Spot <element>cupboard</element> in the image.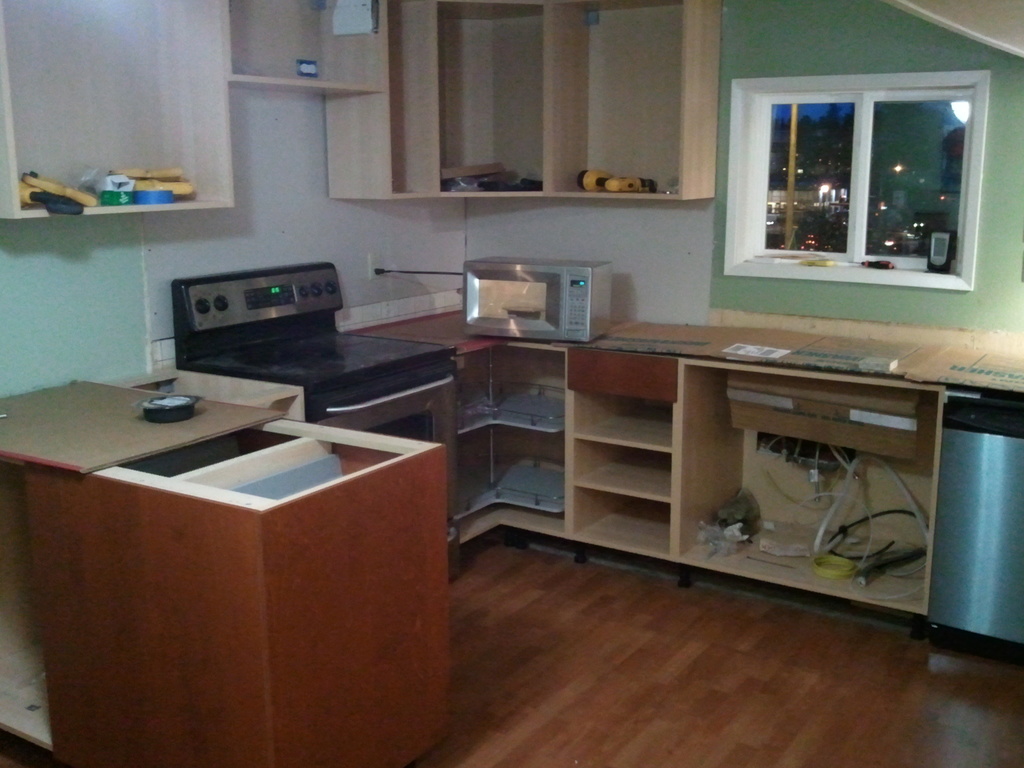
<element>cupboard</element> found at bbox=(359, 328, 1023, 636).
